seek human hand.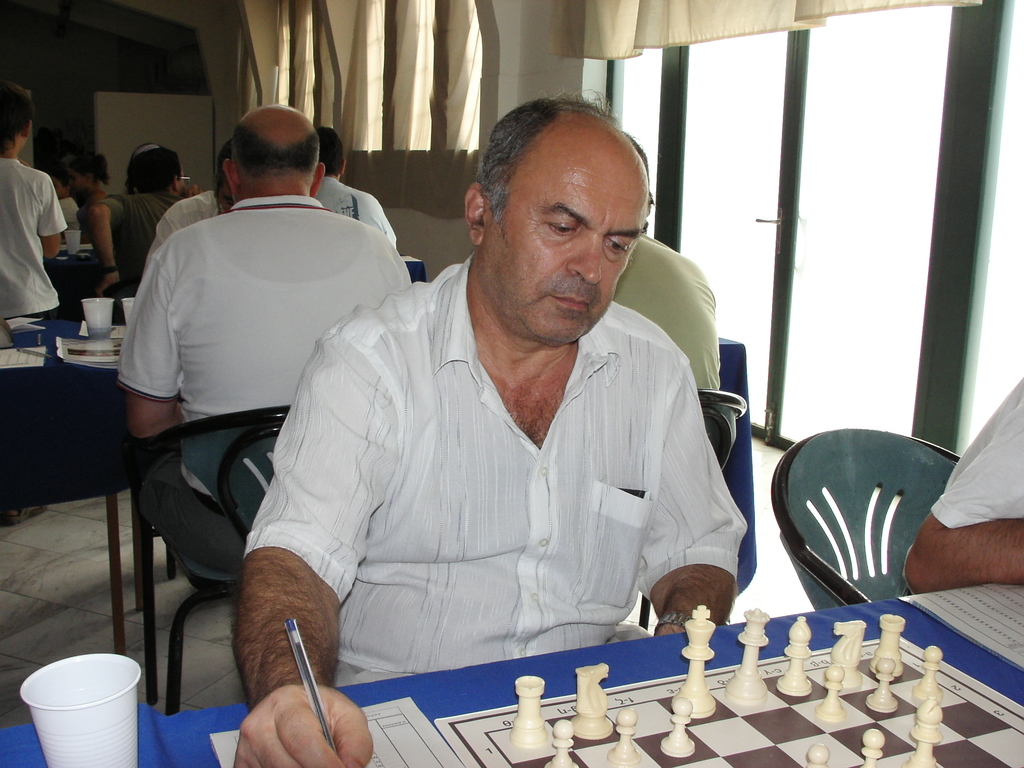
x1=97 y1=273 x2=120 y2=298.
